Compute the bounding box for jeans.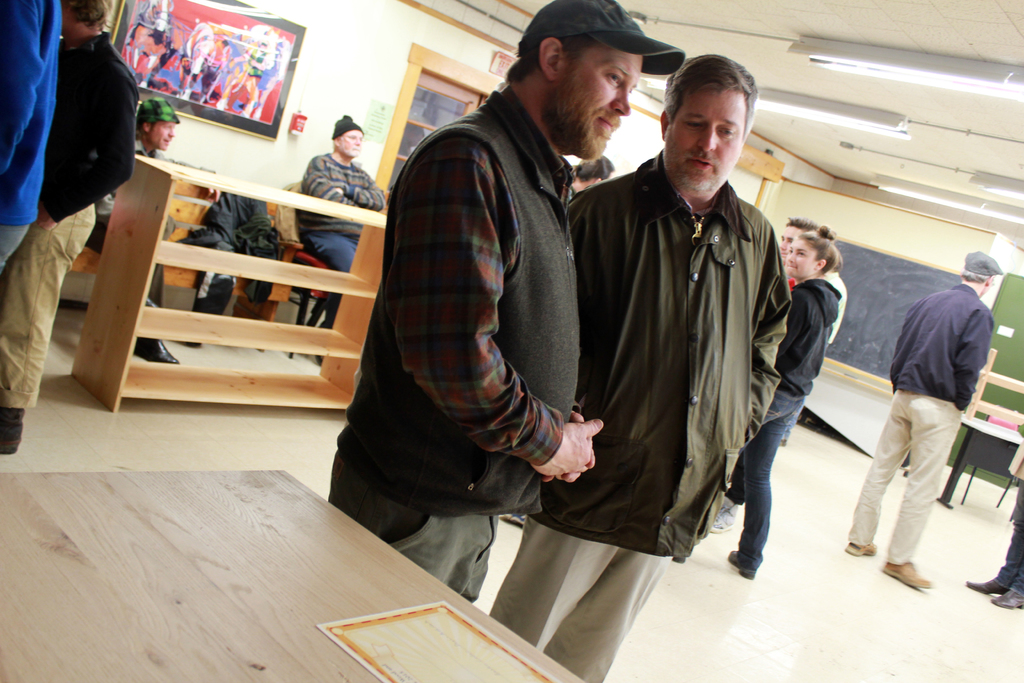
{"left": 991, "top": 479, "right": 1023, "bottom": 601}.
